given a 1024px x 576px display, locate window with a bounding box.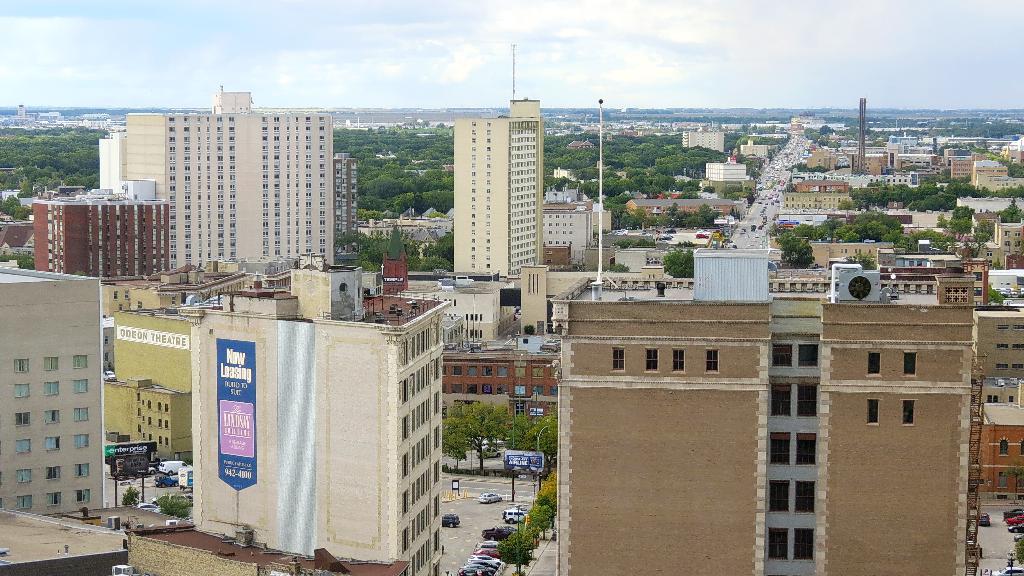
Located: (17,437,31,452).
